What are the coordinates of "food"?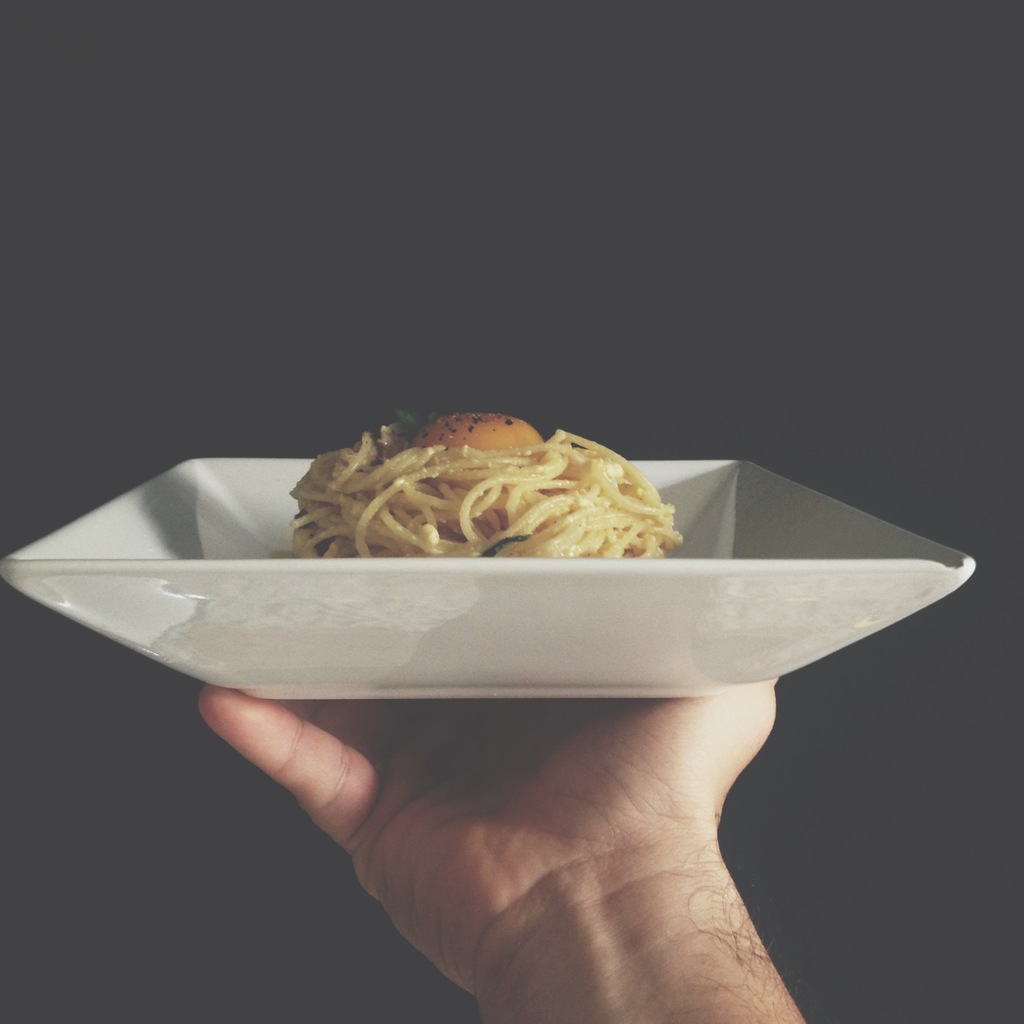
locate(269, 431, 711, 575).
